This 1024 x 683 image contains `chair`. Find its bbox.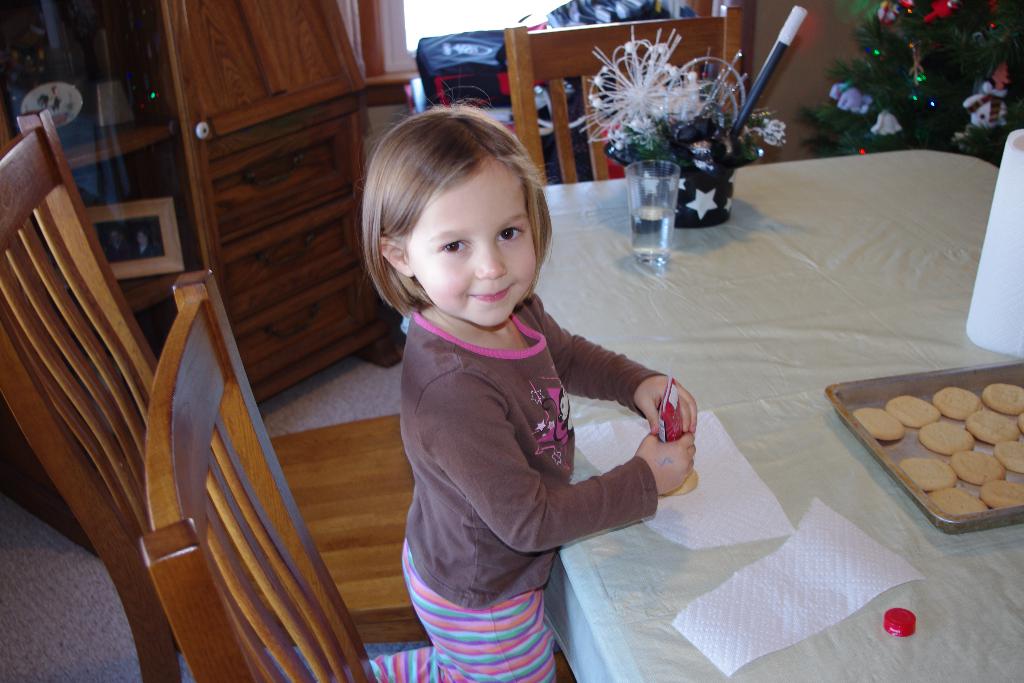
select_region(0, 108, 433, 682).
